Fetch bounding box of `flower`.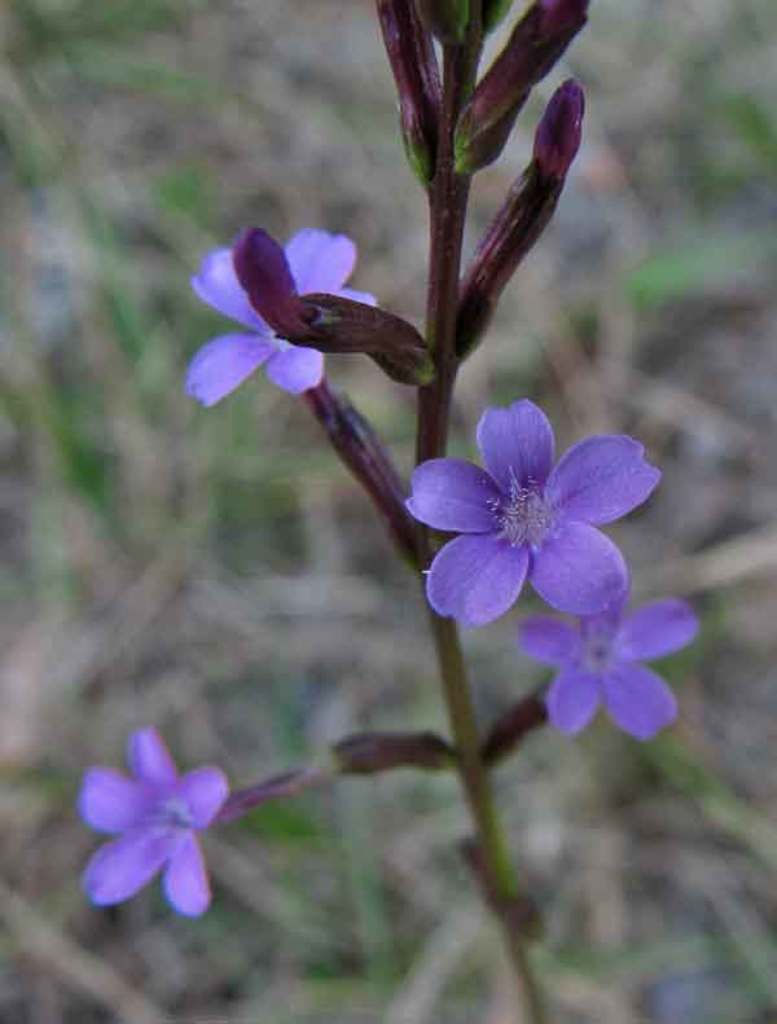
Bbox: rect(515, 568, 703, 744).
